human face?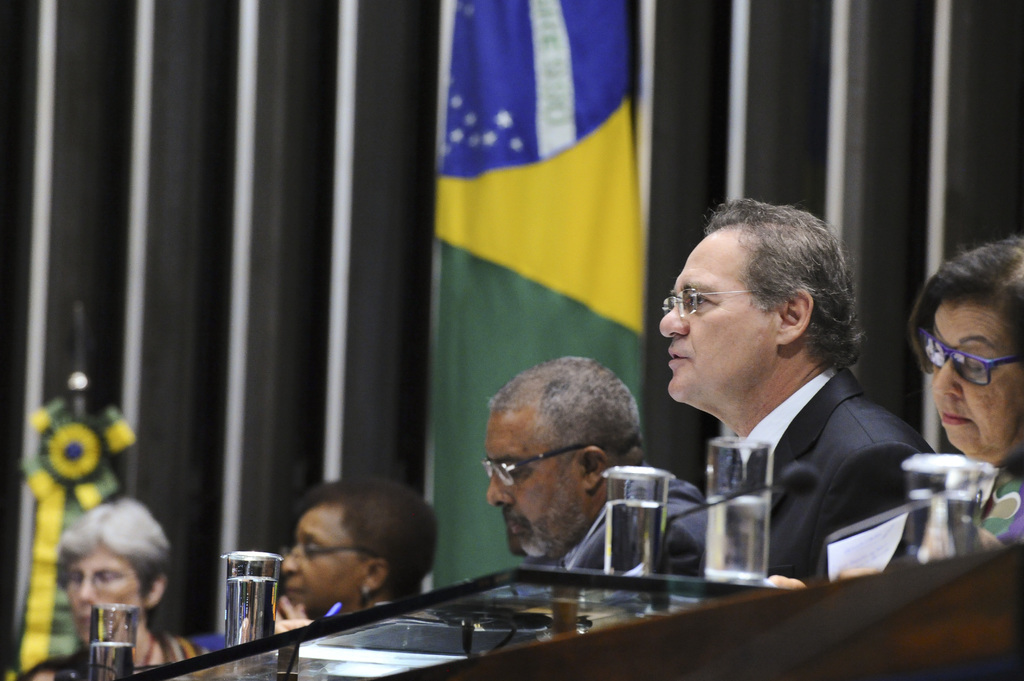
bbox(924, 303, 1023, 472)
